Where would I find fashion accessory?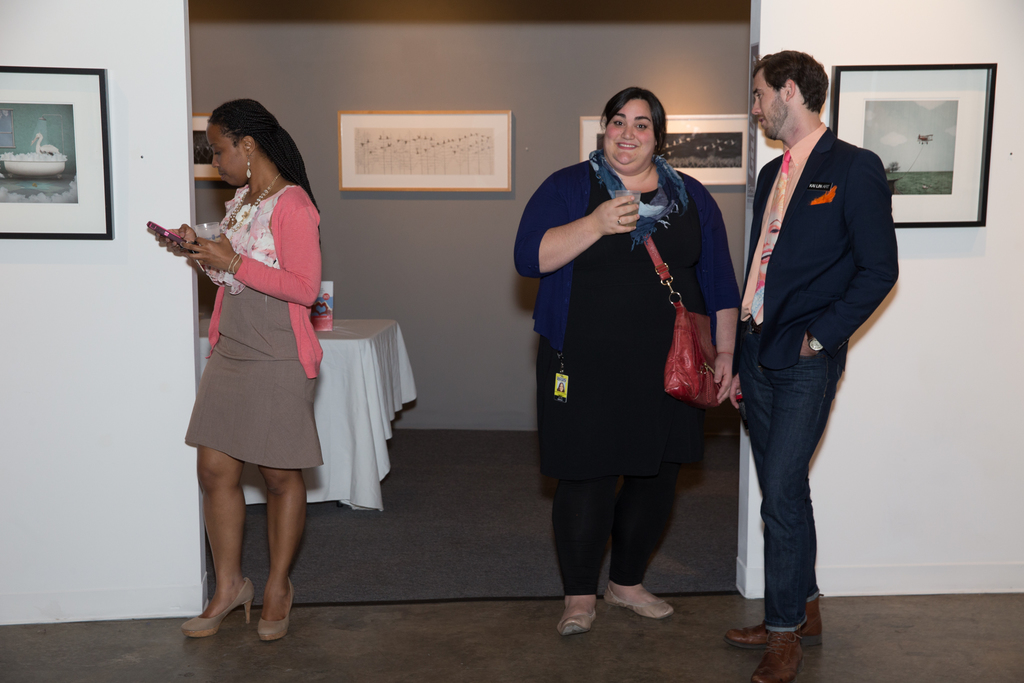
At select_region(250, 159, 251, 179).
